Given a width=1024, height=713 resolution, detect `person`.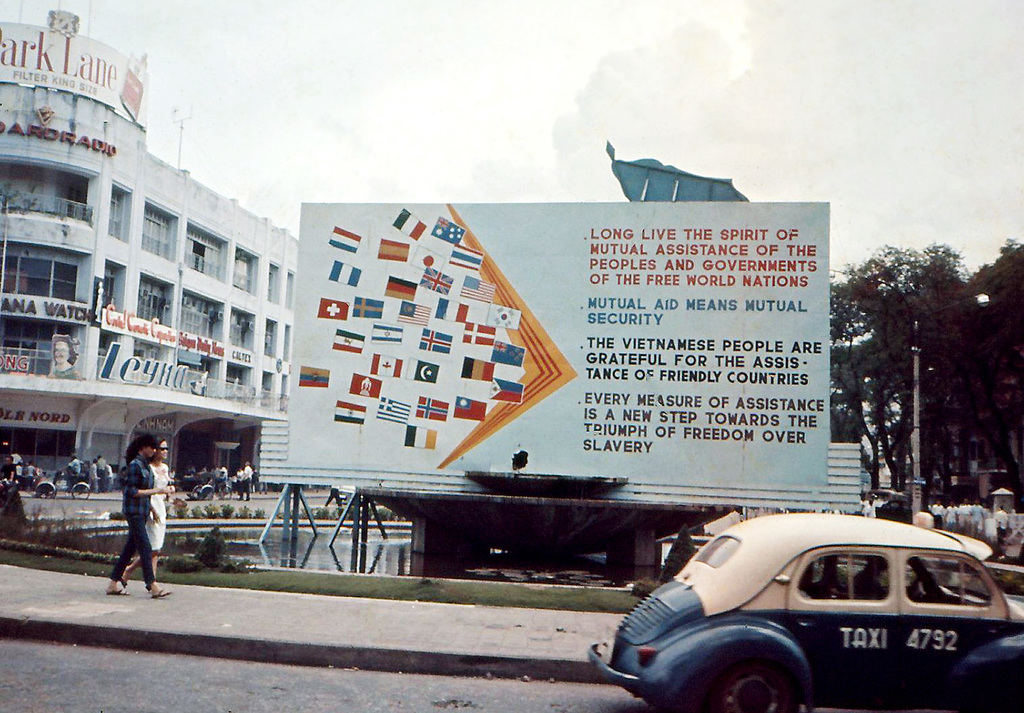
(x1=125, y1=436, x2=170, y2=580).
